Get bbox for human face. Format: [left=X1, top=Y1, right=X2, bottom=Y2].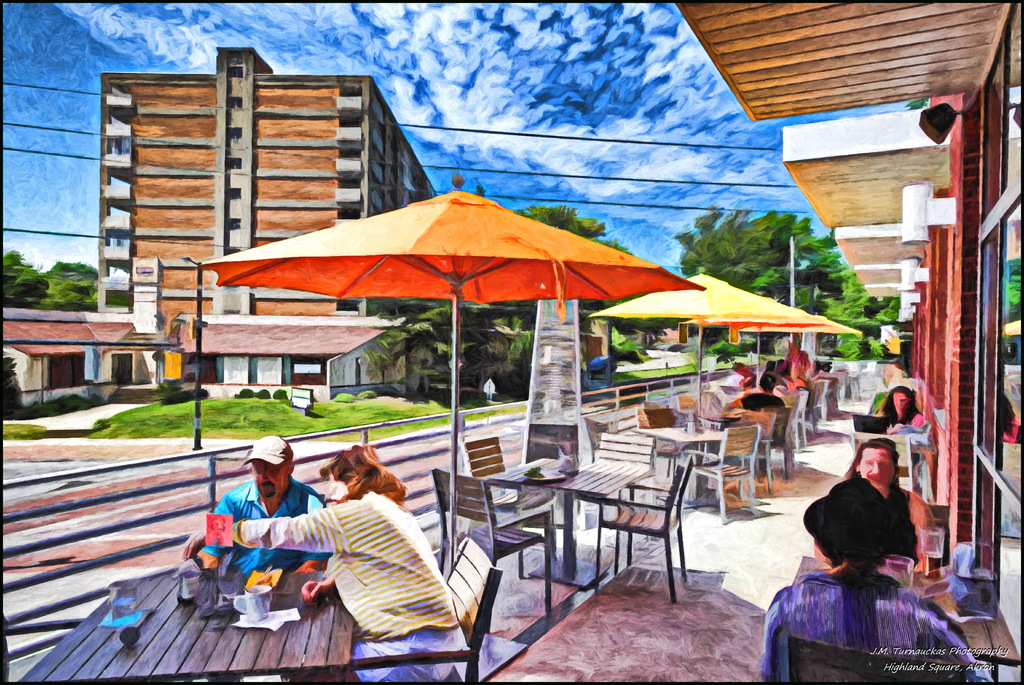
[left=327, top=471, right=343, bottom=497].
